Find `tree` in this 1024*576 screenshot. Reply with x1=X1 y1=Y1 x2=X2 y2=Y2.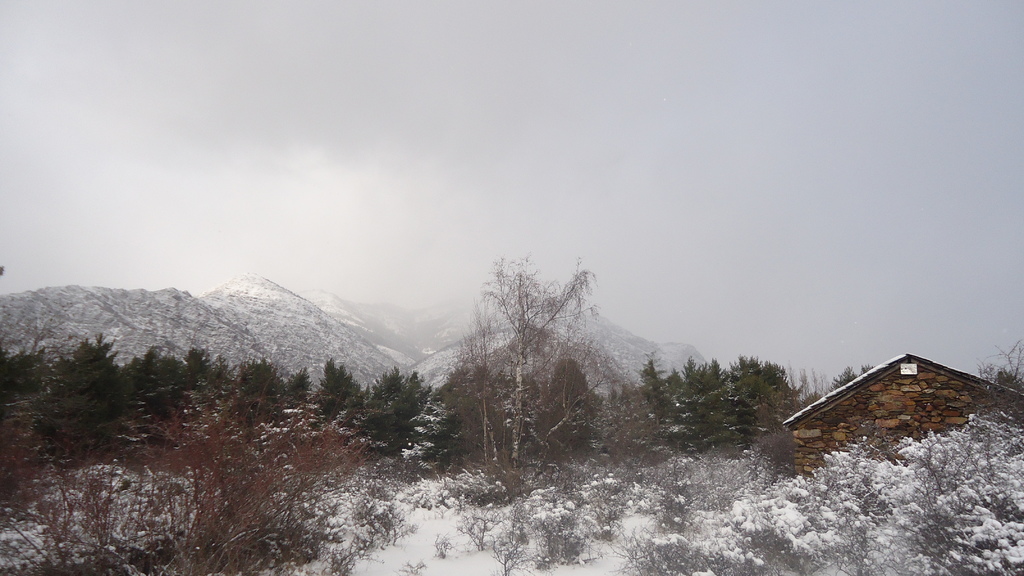
x1=712 y1=349 x2=798 y2=423.
